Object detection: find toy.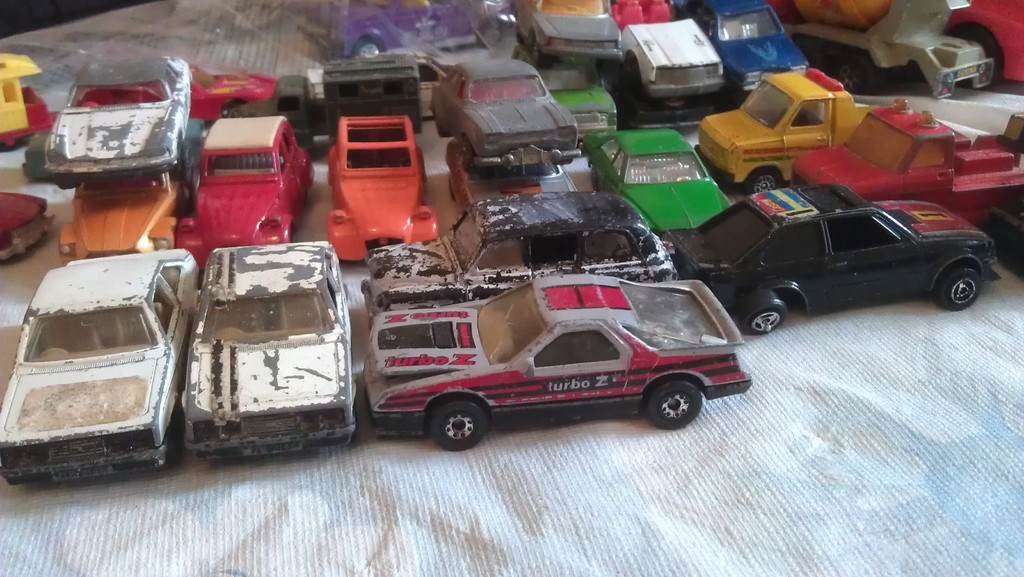
<box>447,141,572,211</box>.
